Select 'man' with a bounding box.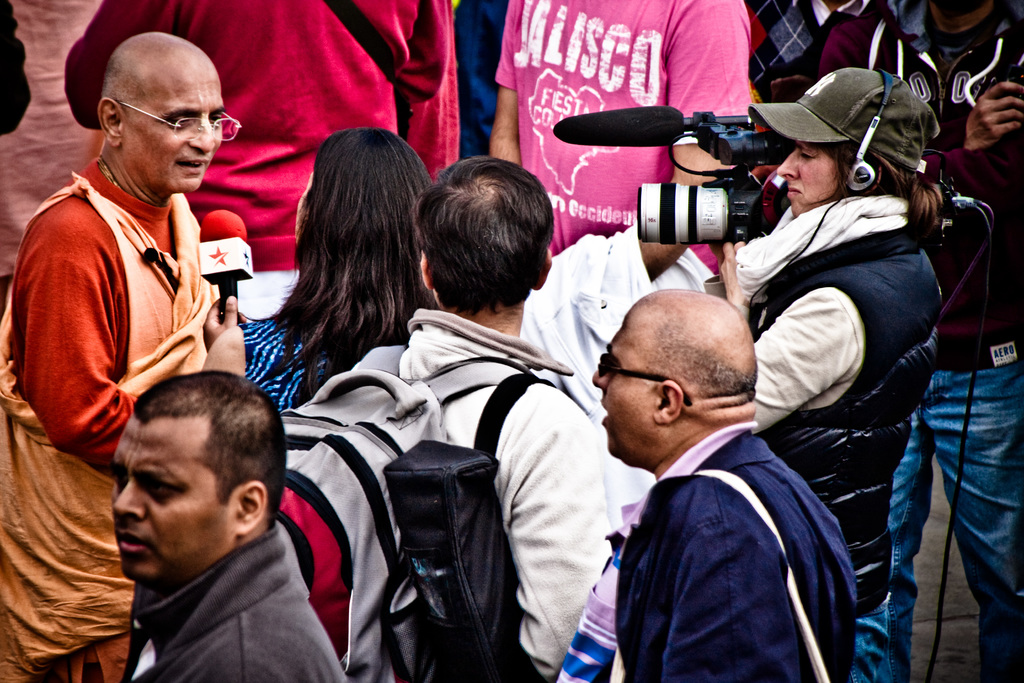
(x1=0, y1=28, x2=243, y2=682).
